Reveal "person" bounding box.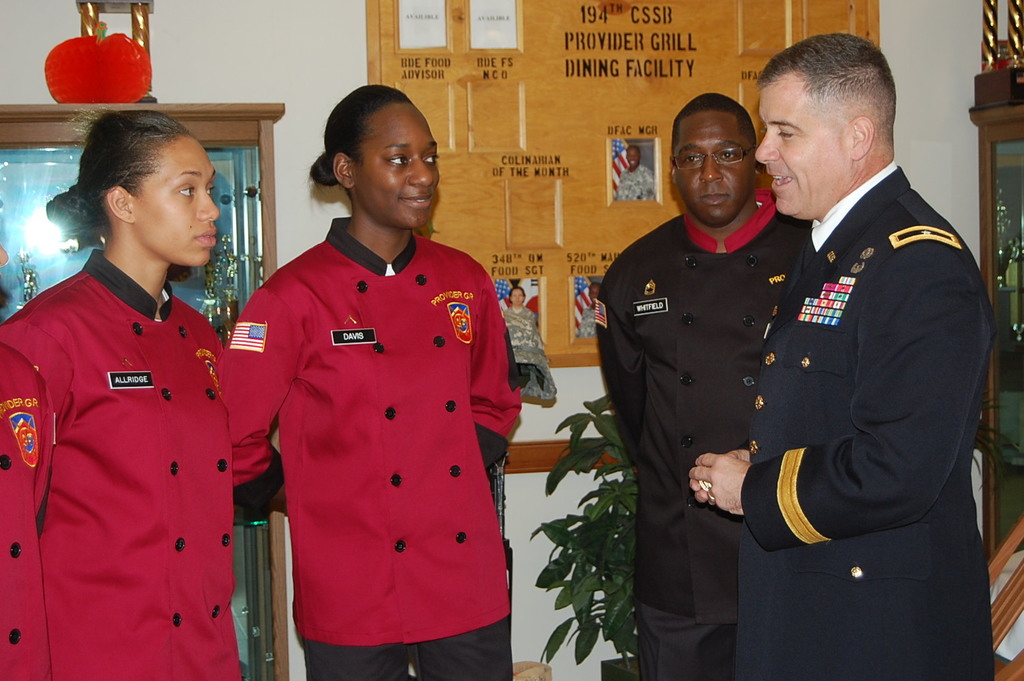
Revealed: [221,82,526,680].
